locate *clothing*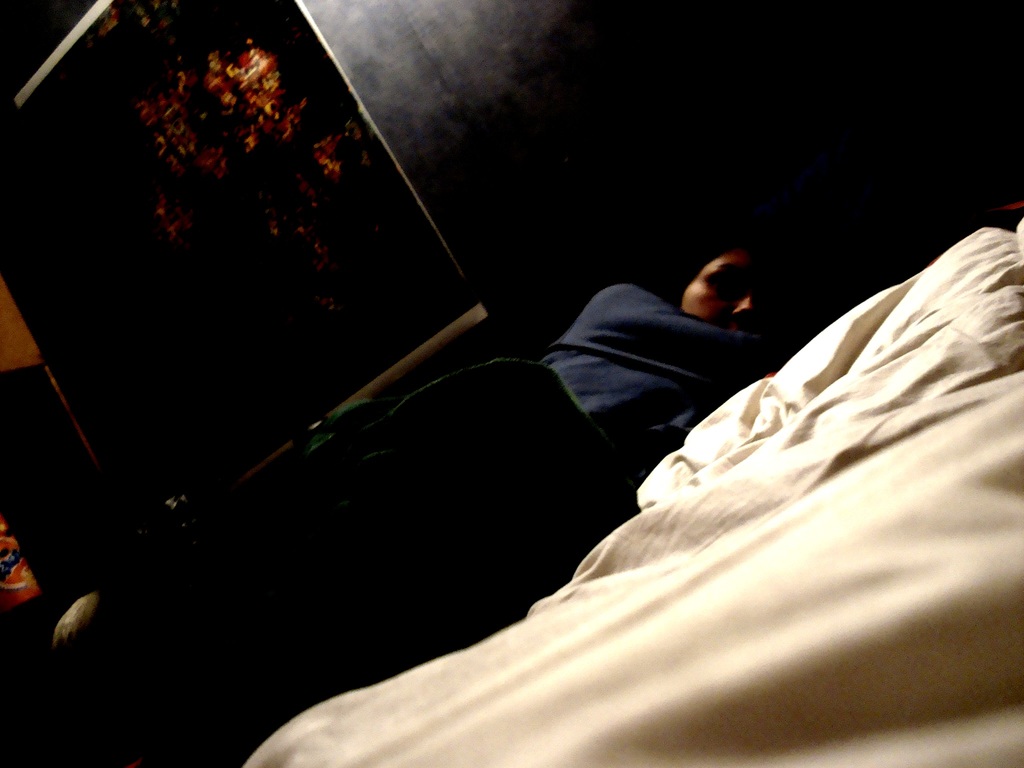
{"left": 534, "top": 289, "right": 812, "bottom": 491}
